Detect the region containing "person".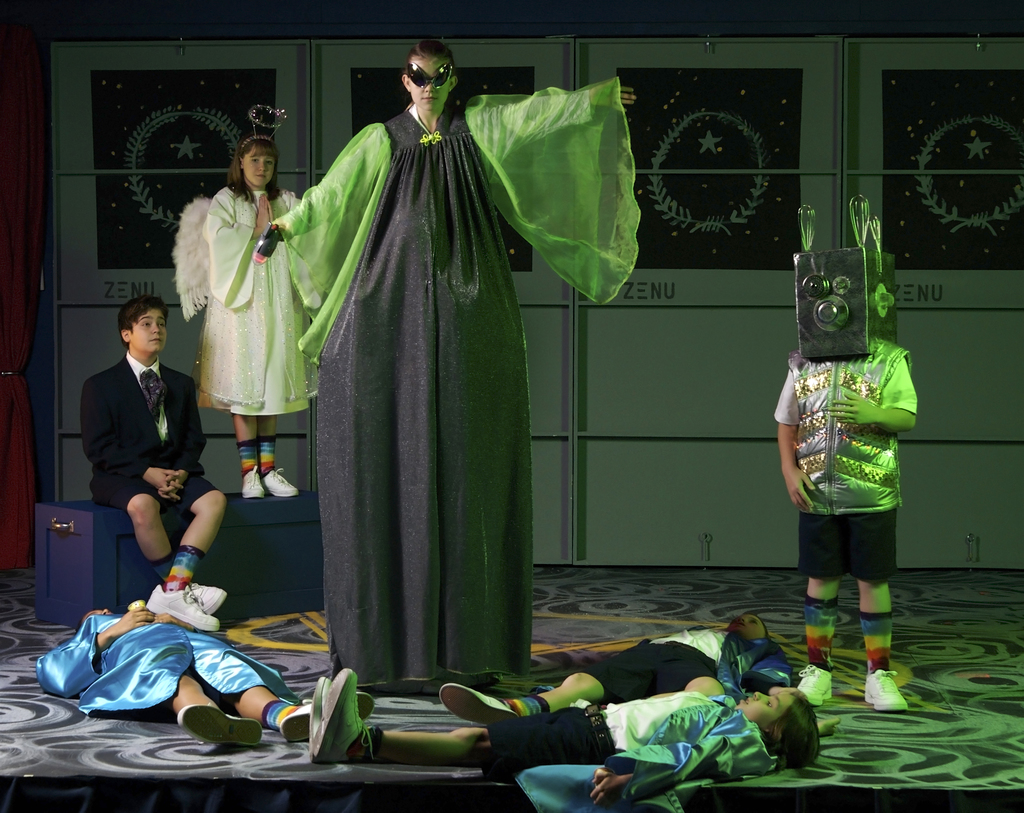
detection(780, 324, 919, 720).
